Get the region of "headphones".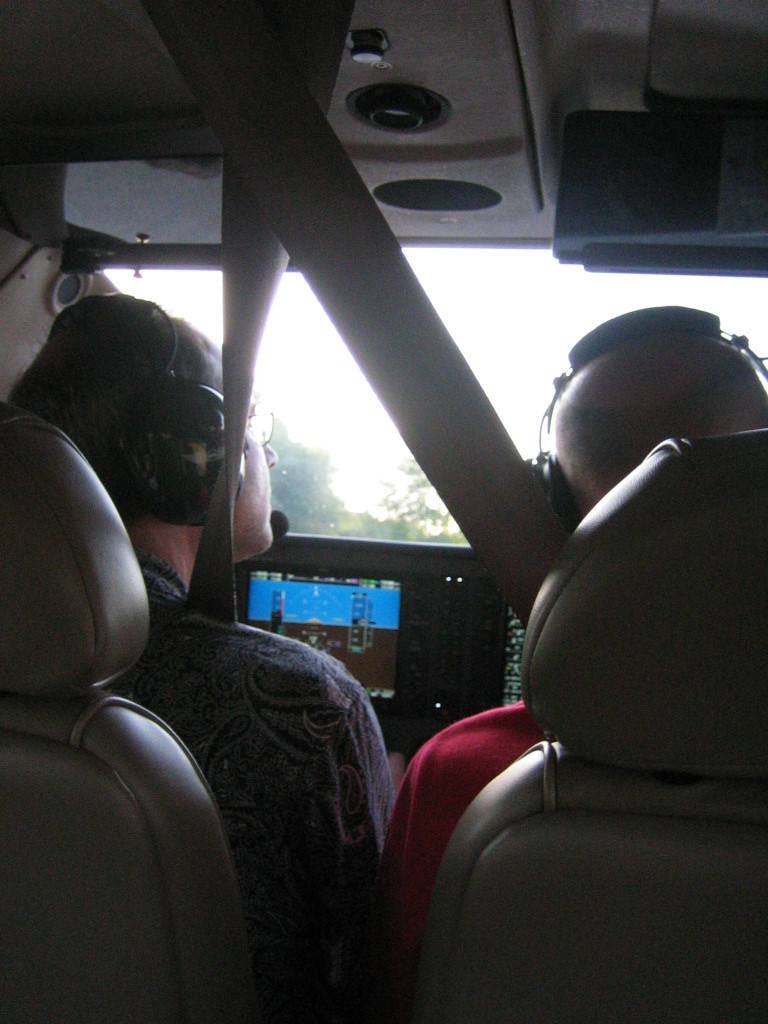
select_region(49, 297, 244, 551).
